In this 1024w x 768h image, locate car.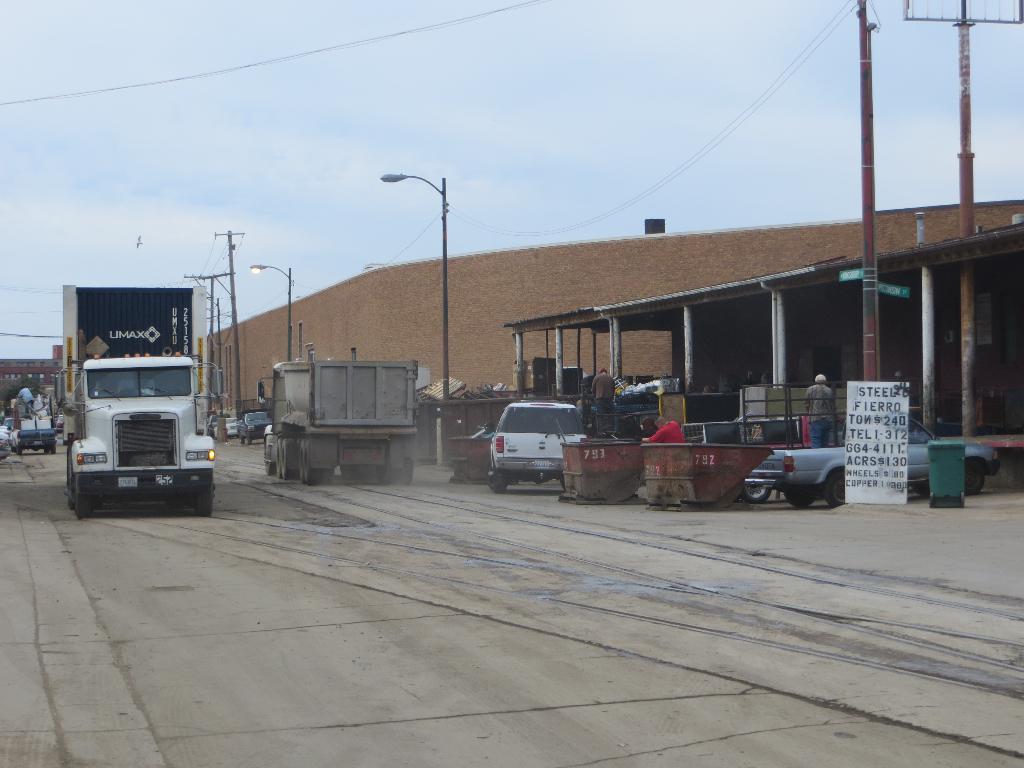
Bounding box: bbox(476, 398, 586, 491).
